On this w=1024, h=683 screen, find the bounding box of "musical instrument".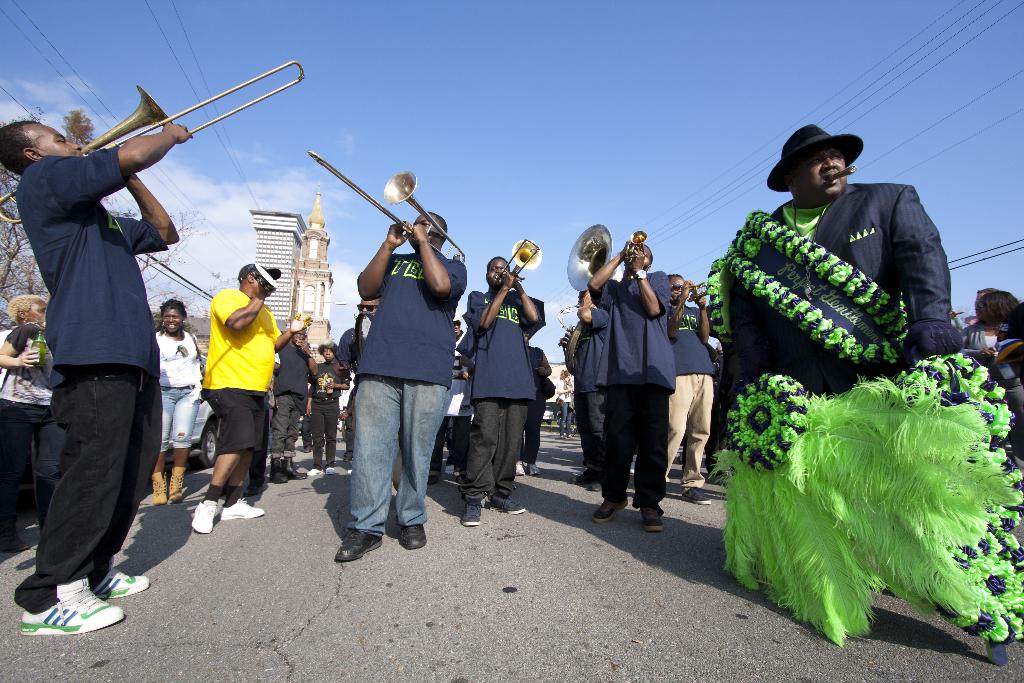
Bounding box: bbox(552, 221, 611, 375).
